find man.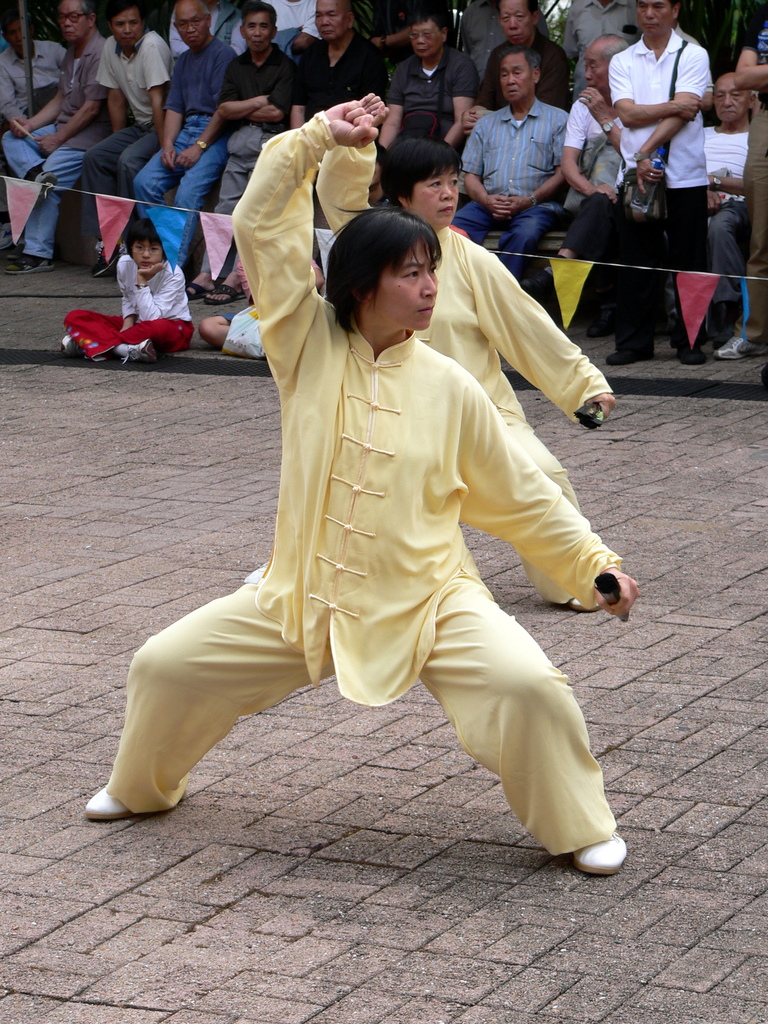
(left=548, top=36, right=632, bottom=310).
